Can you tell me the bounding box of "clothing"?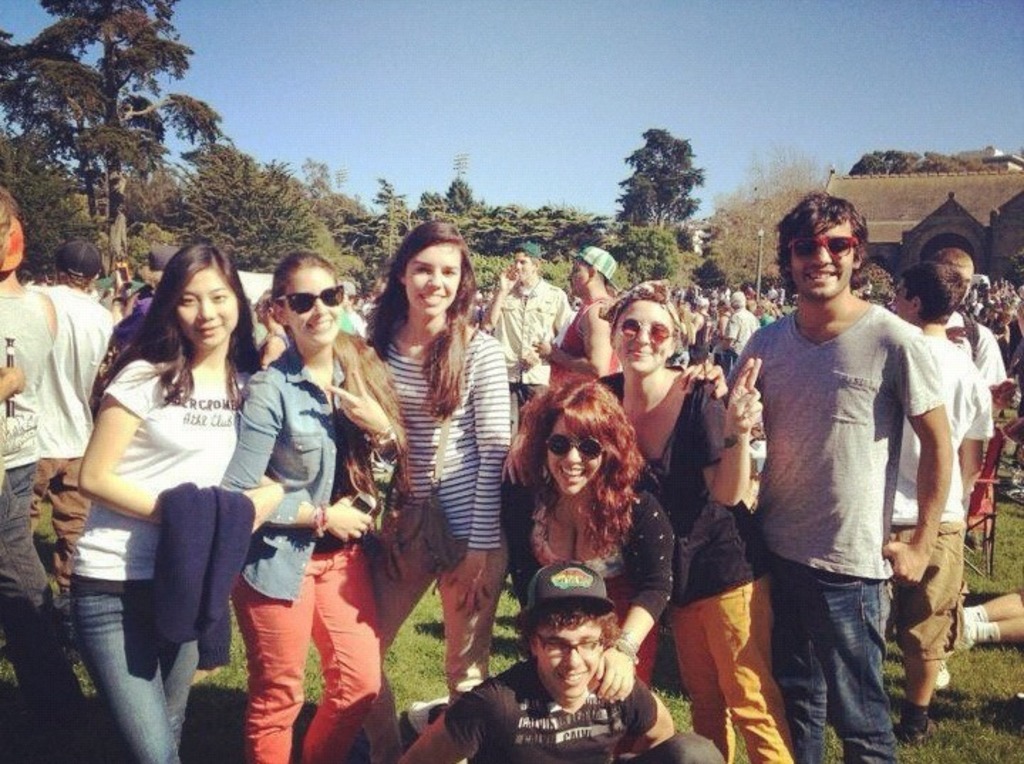
bbox=[0, 280, 60, 748].
